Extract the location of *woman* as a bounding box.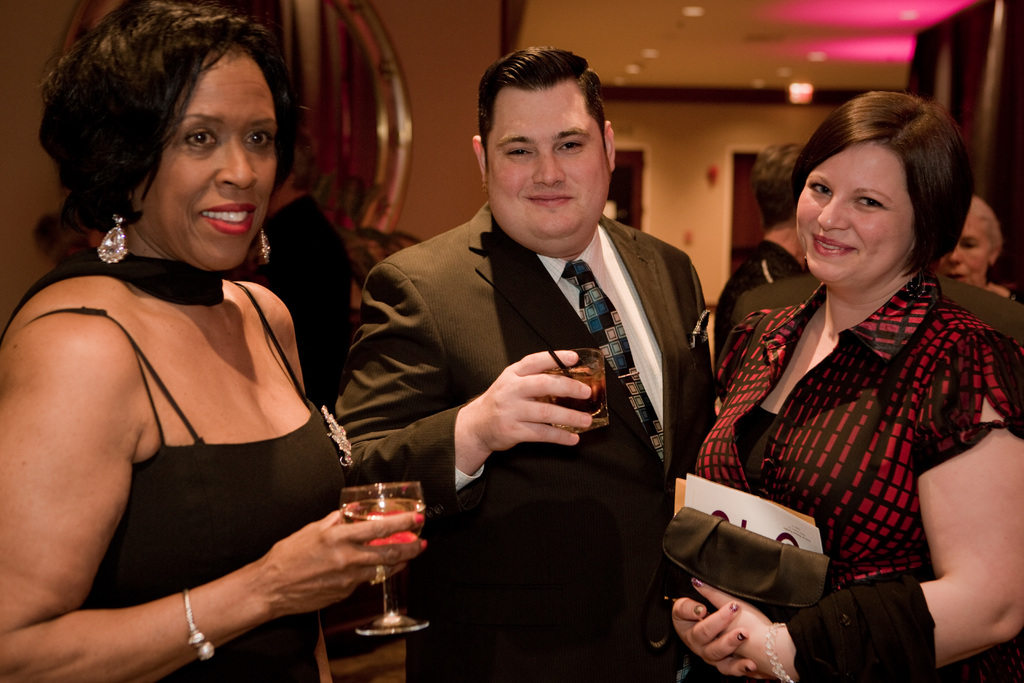
<region>922, 187, 1023, 304</region>.
